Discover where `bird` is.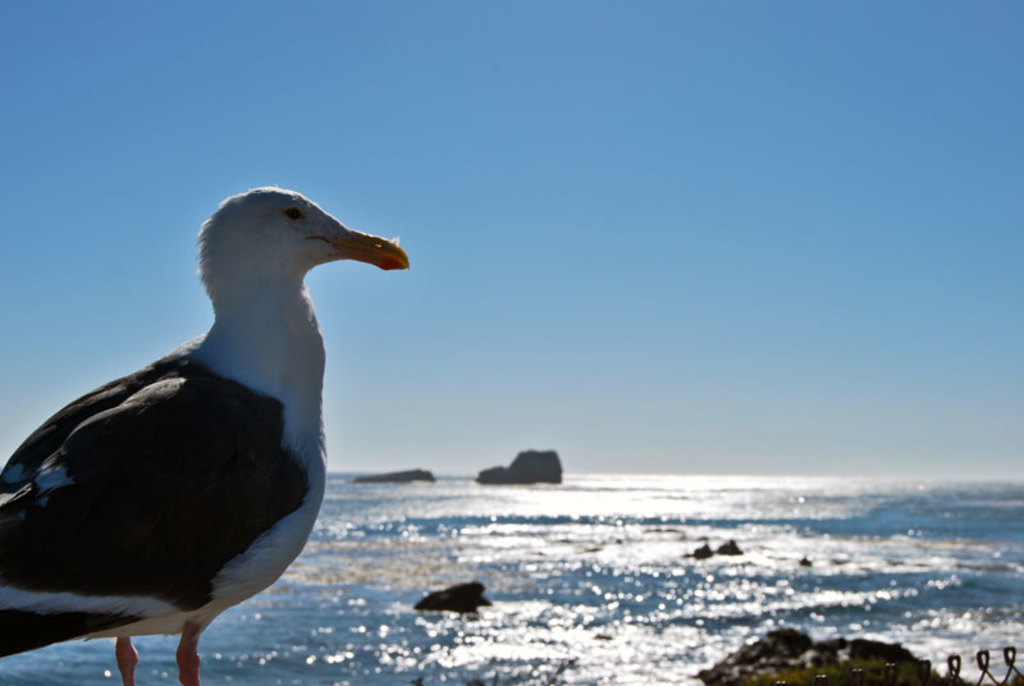
Discovered at 0, 191, 372, 678.
